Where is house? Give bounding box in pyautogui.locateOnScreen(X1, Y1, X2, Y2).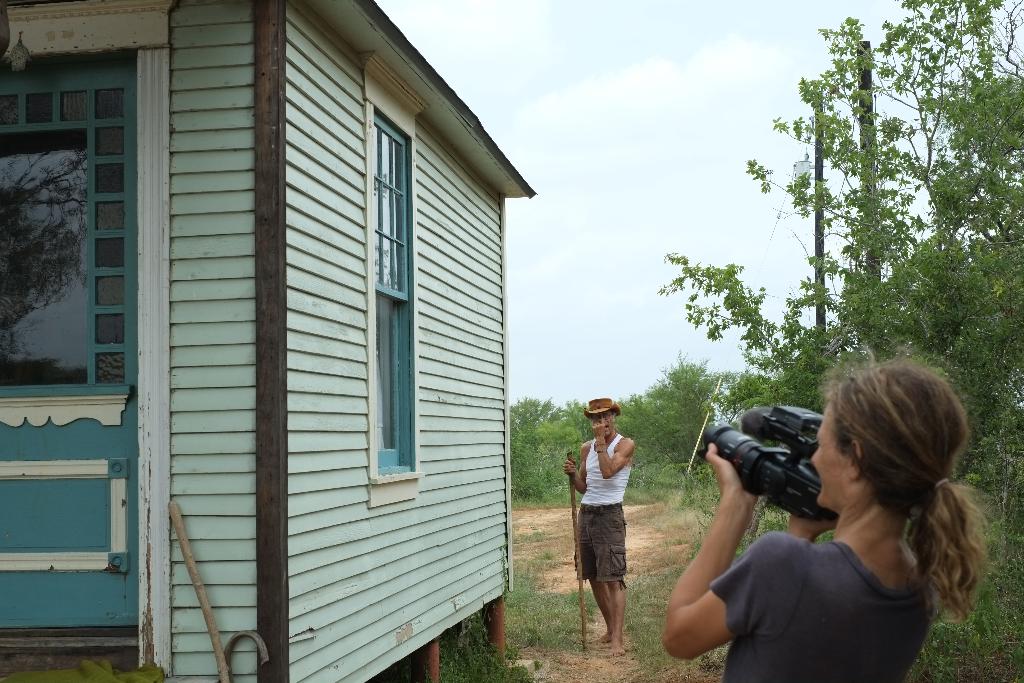
pyautogui.locateOnScreen(72, 0, 570, 682).
